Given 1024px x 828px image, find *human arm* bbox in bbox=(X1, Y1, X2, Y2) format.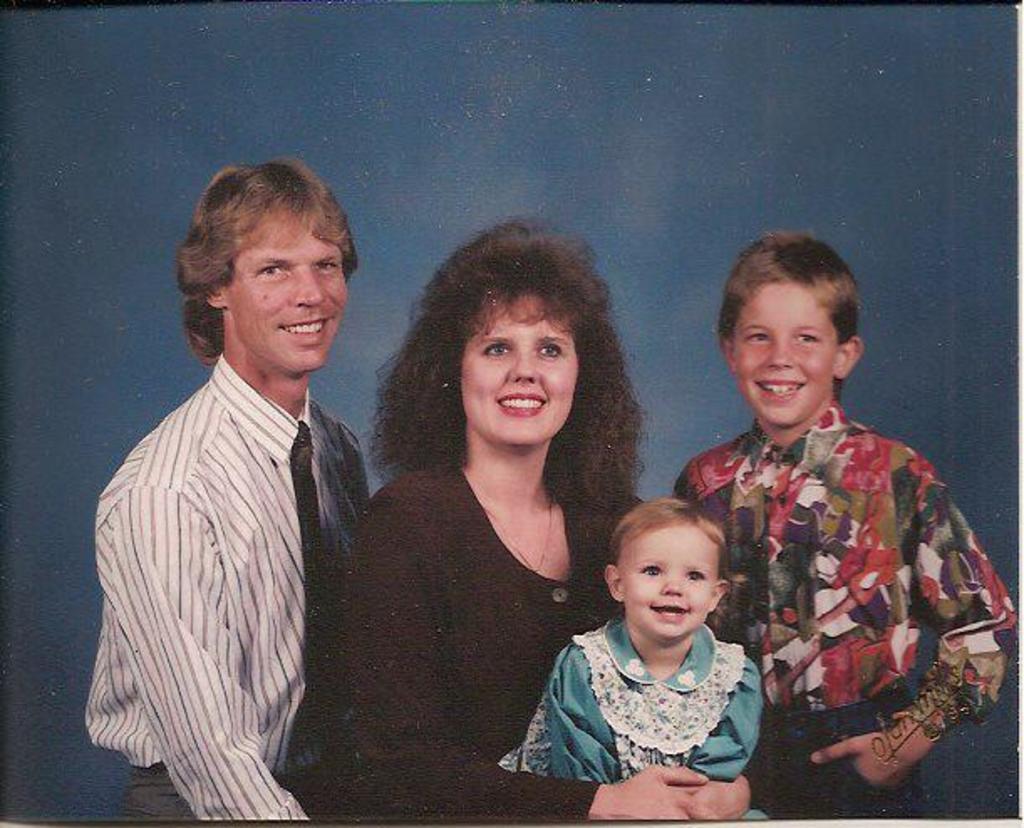
bbox=(687, 659, 763, 781).
